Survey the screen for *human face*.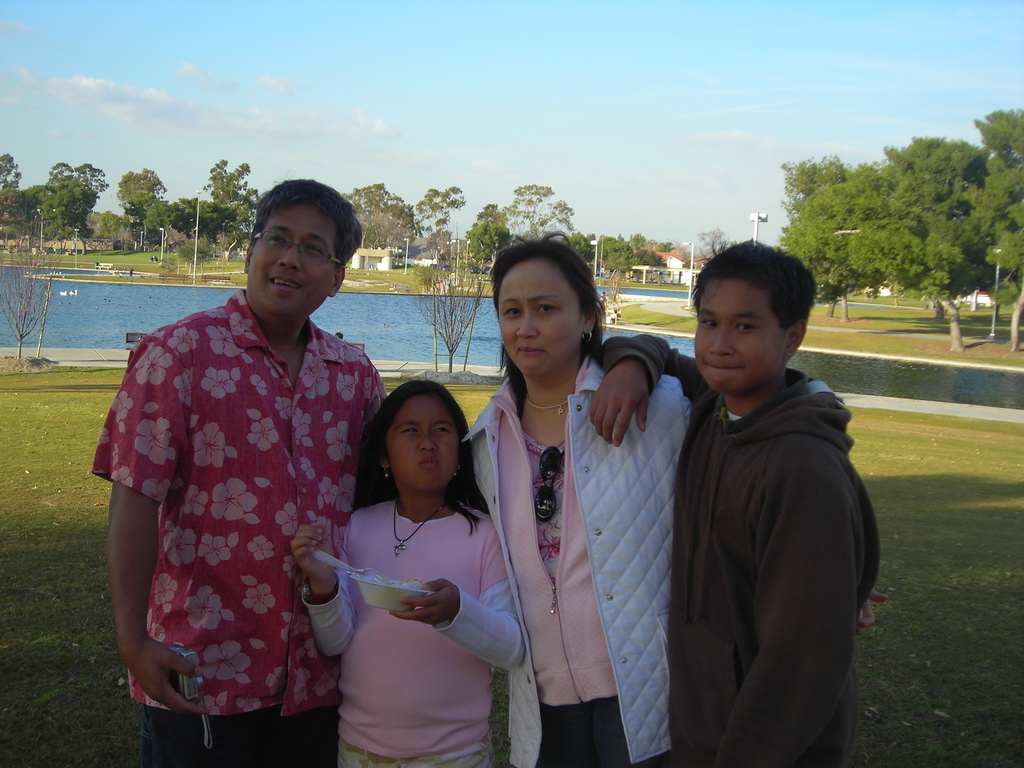
Survey found: bbox(499, 257, 584, 373).
